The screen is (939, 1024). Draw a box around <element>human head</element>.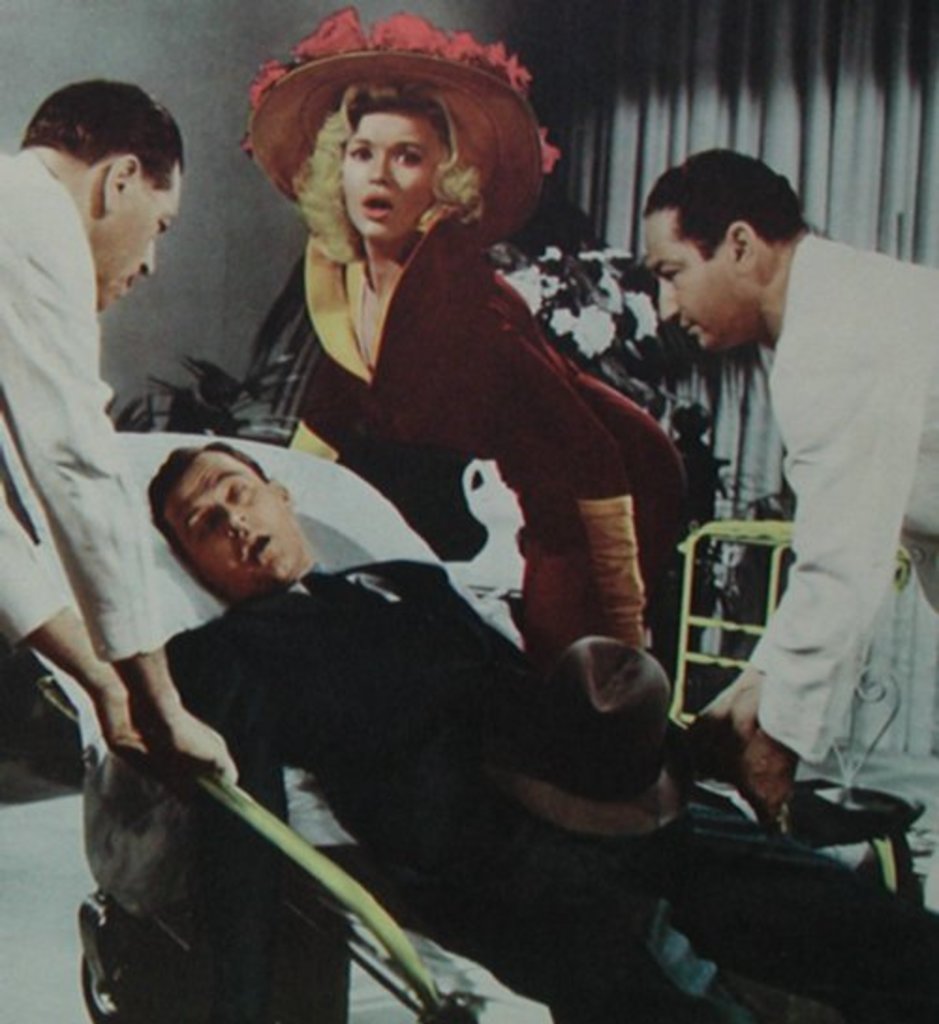
<region>640, 145, 806, 357</region>.
